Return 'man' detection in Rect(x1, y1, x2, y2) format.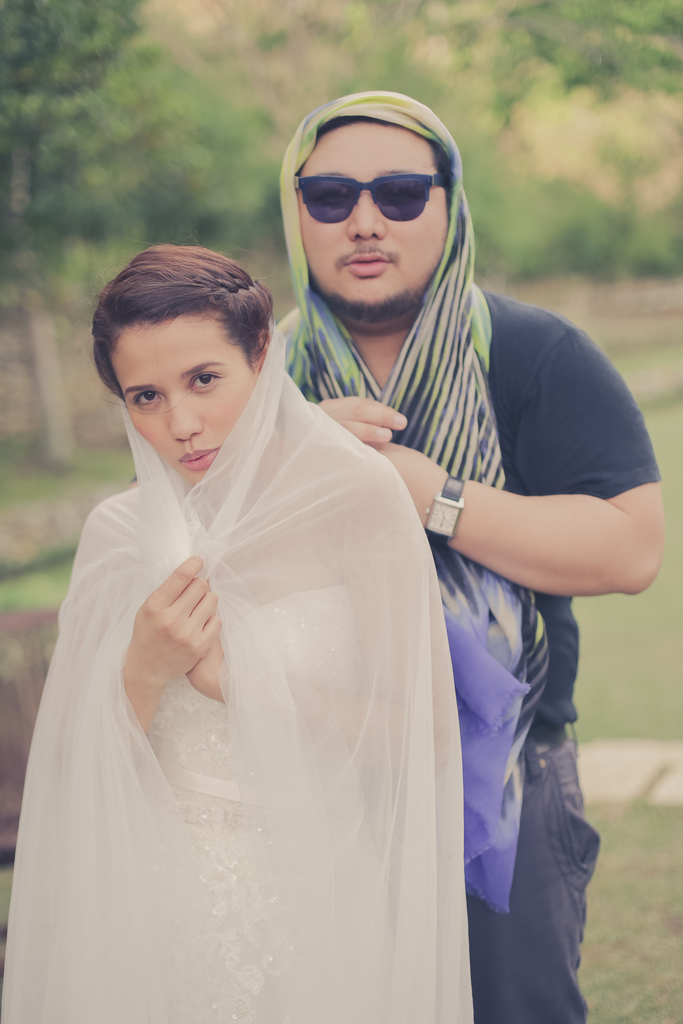
Rect(227, 91, 637, 970).
